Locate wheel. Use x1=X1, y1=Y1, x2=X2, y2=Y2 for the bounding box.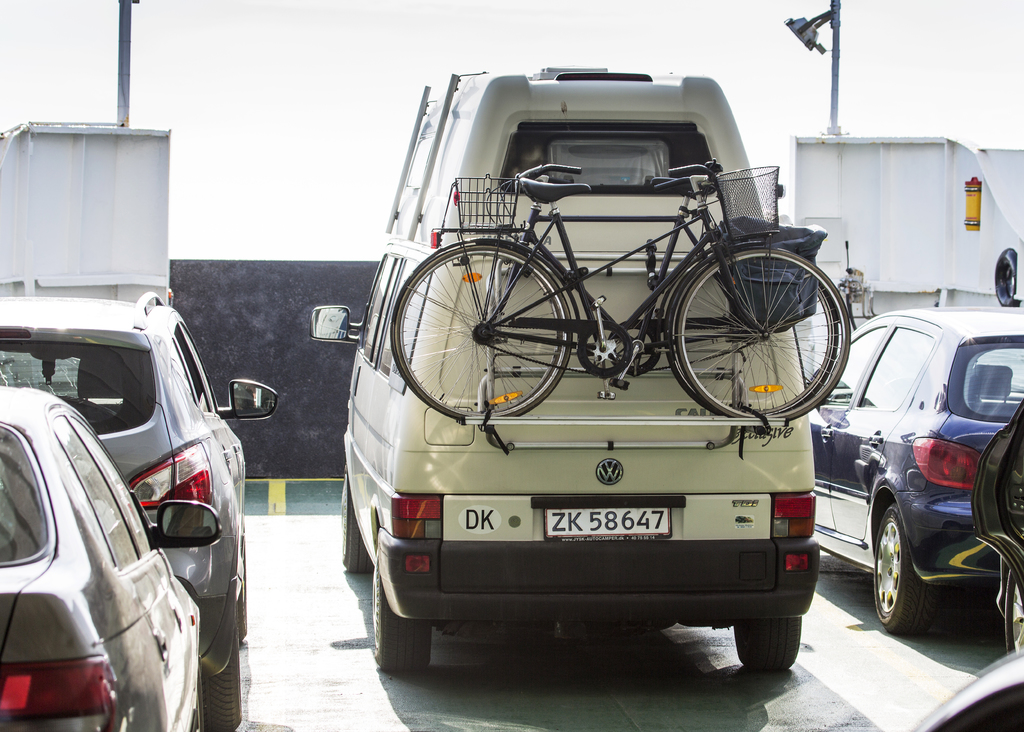
x1=672, y1=235, x2=845, y2=429.
